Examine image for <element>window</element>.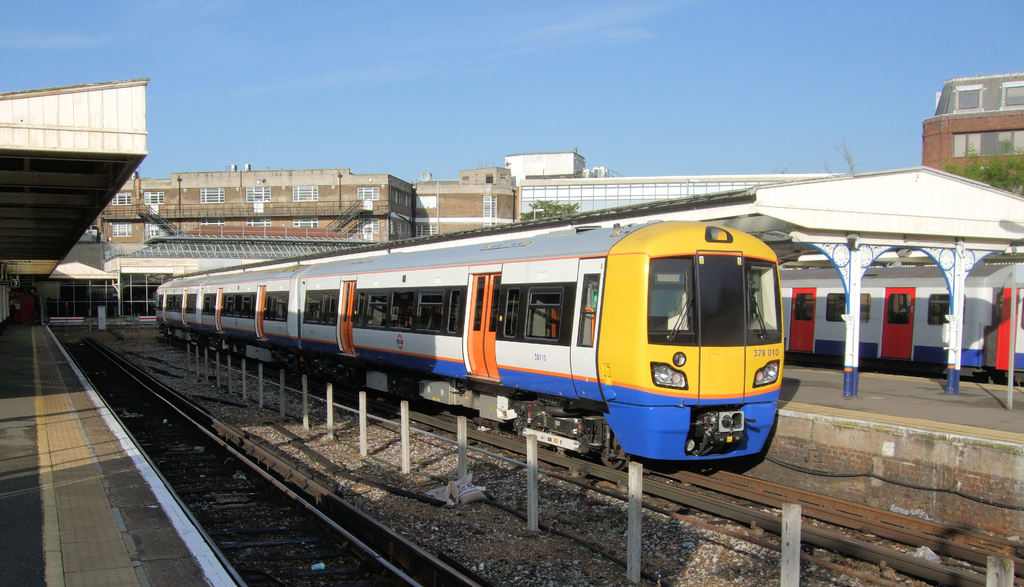
Examination result: [292, 215, 318, 228].
